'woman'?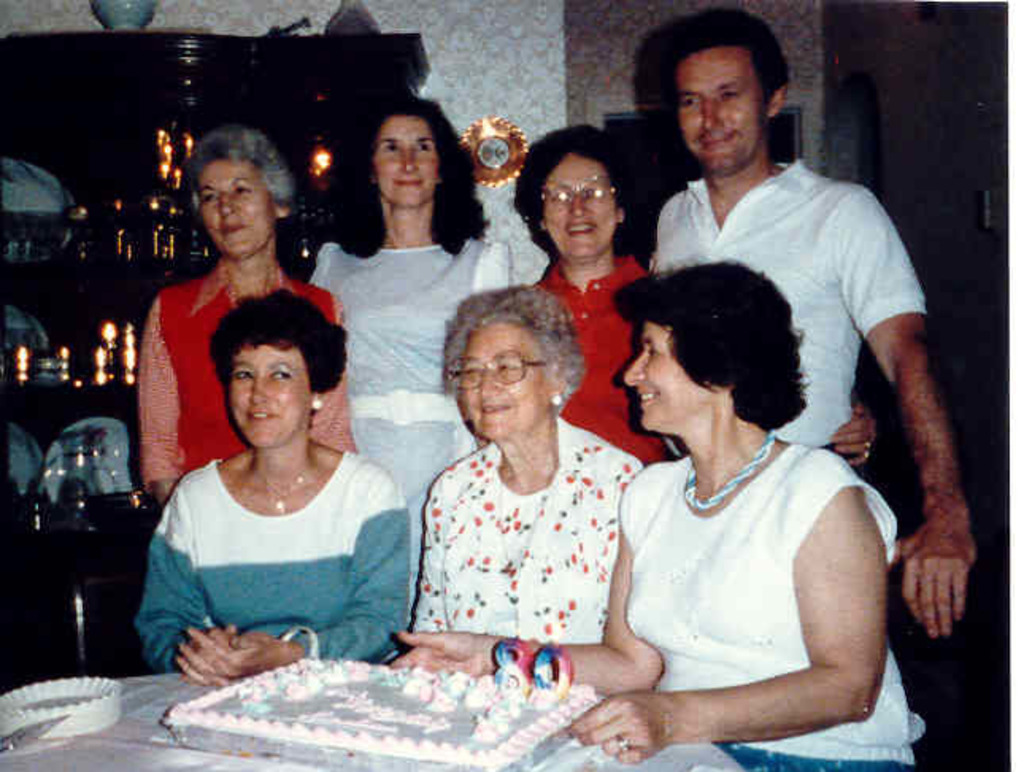
(310,86,519,615)
